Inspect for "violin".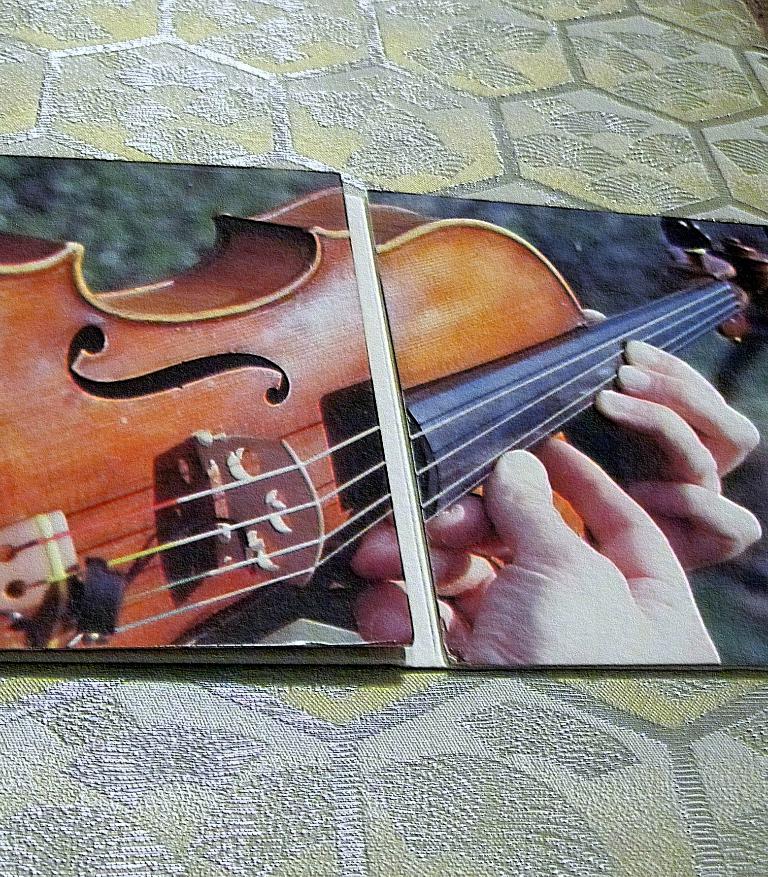
Inspection: x1=0 y1=167 x2=767 y2=673.
